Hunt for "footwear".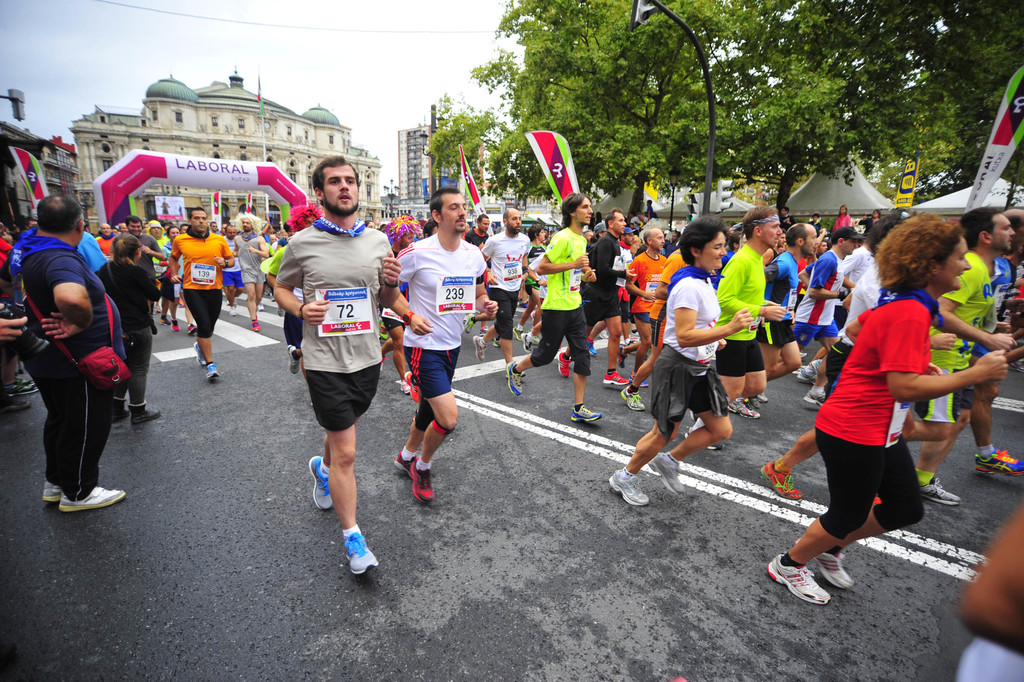
Hunted down at locate(618, 343, 630, 370).
